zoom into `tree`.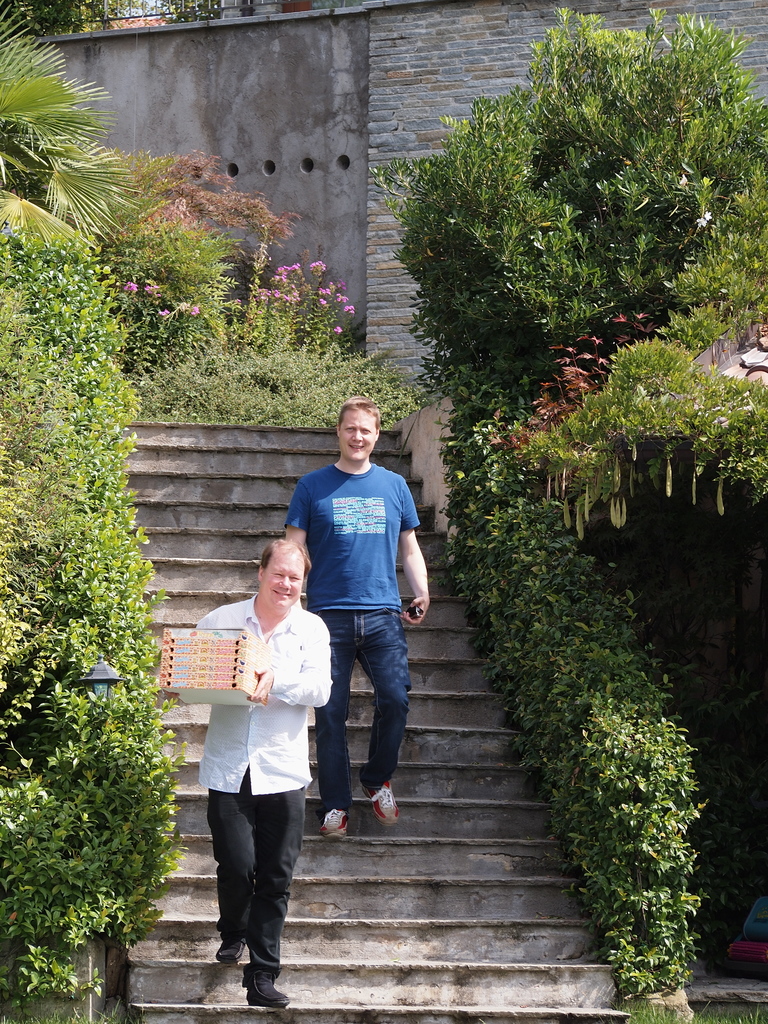
Zoom target: select_region(0, 134, 301, 404).
